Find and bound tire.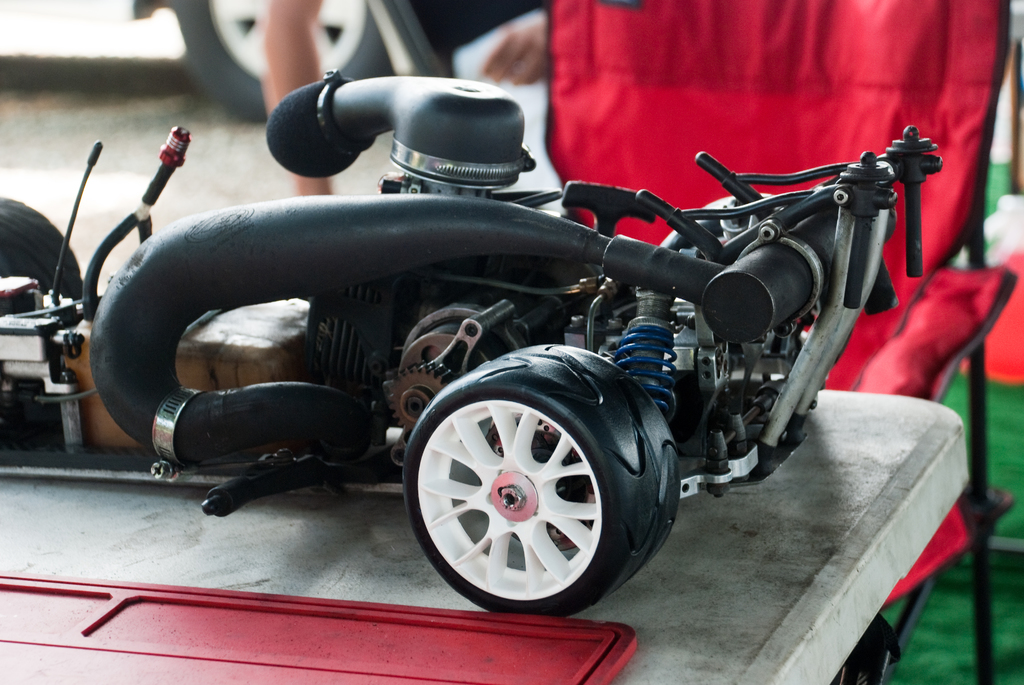
Bound: (0,194,98,311).
